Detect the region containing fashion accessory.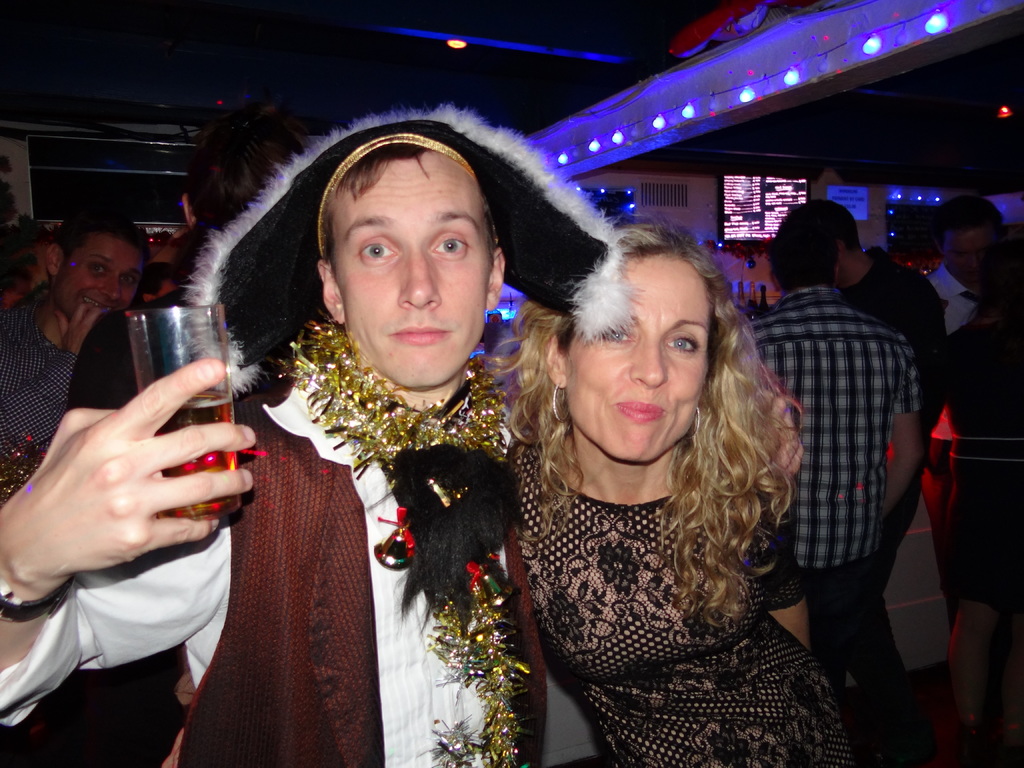
(181,102,644,397).
